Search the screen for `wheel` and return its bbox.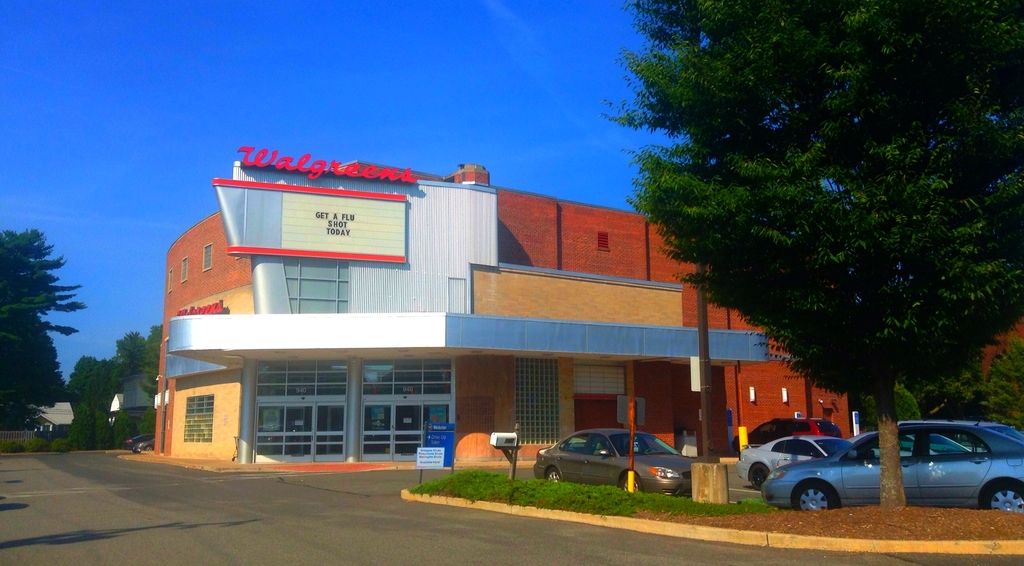
Found: crop(984, 481, 1023, 514).
